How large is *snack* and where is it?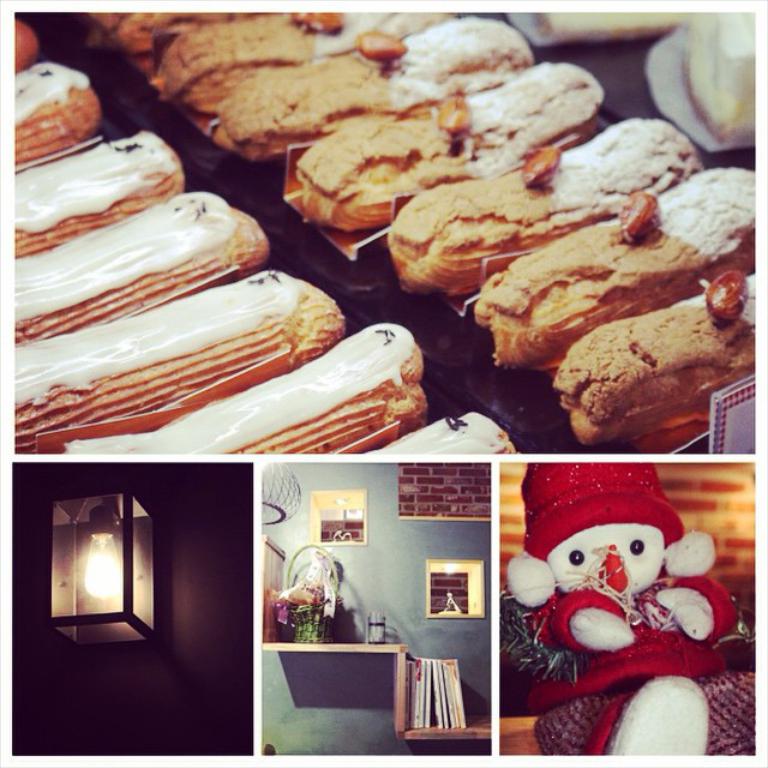
Bounding box: pyautogui.locateOnScreen(4, 192, 271, 335).
